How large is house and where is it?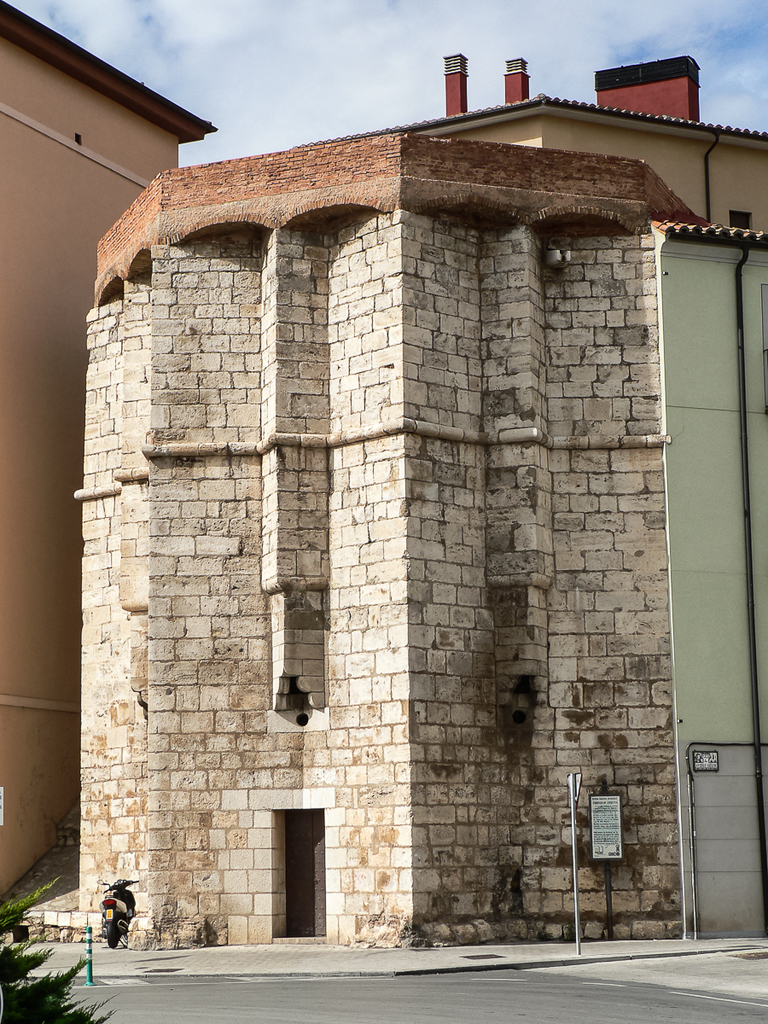
Bounding box: [0,0,221,935].
